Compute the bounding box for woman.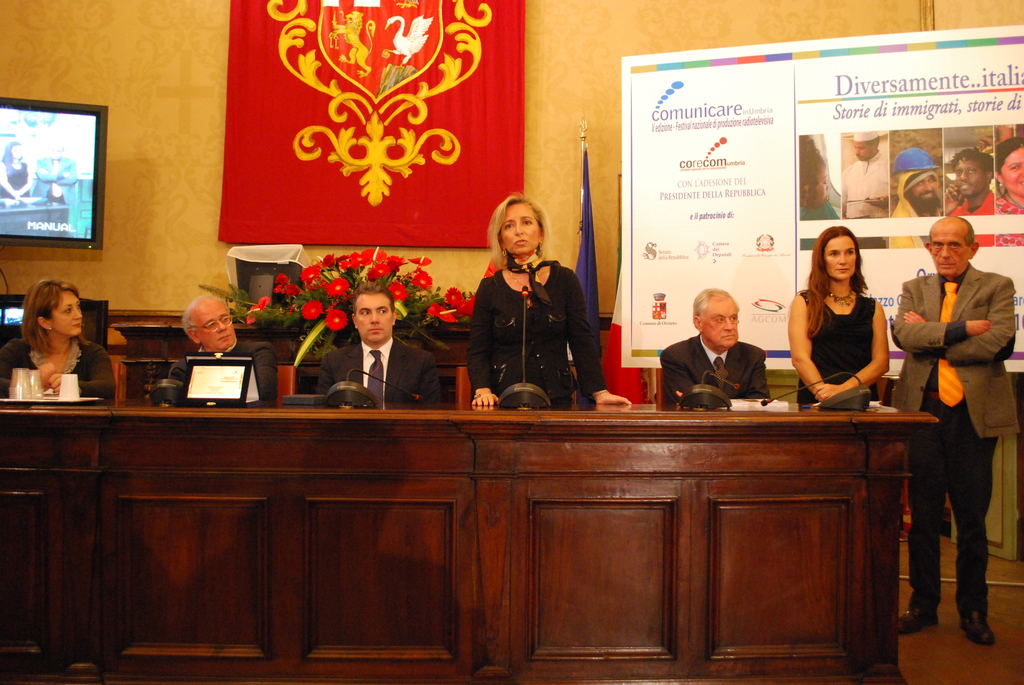
BBox(768, 225, 893, 409).
